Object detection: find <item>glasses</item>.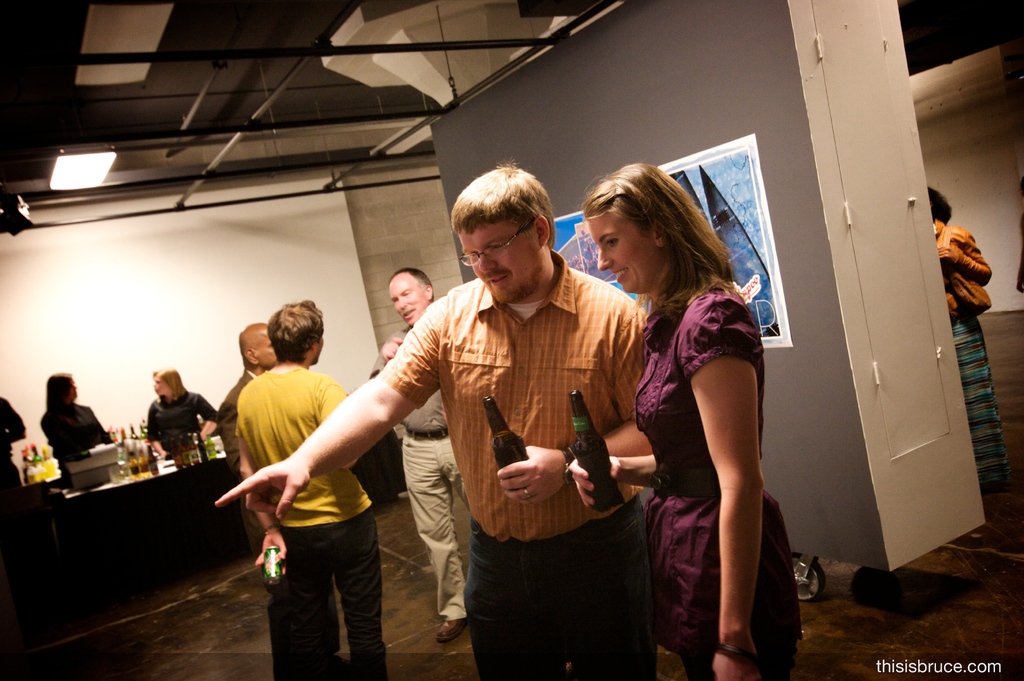
454,225,531,271.
